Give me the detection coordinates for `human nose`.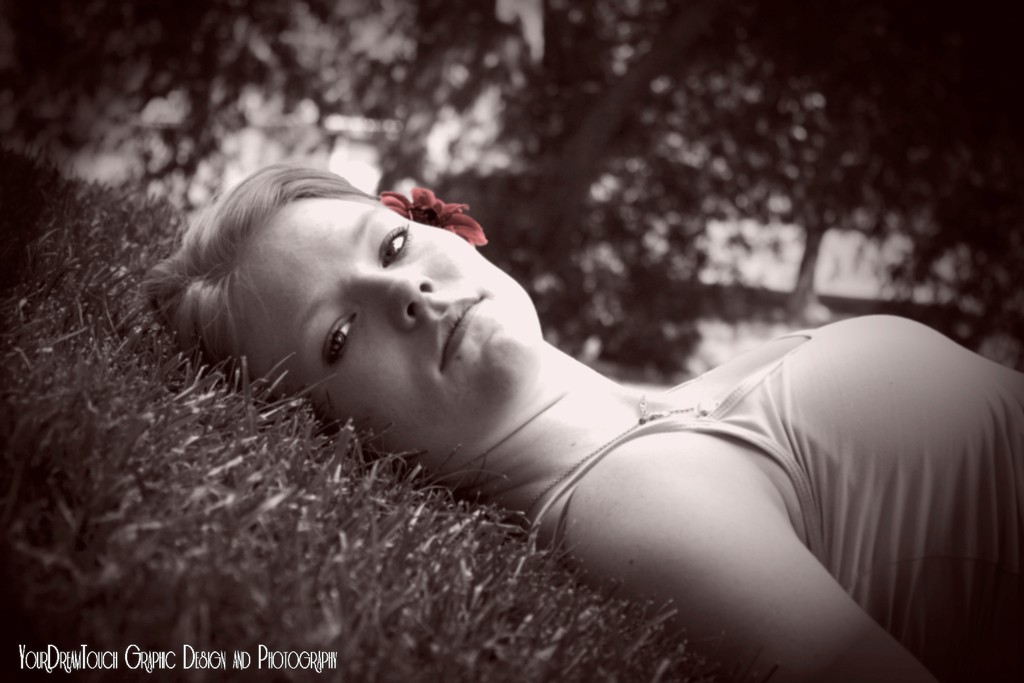
(358, 279, 430, 324).
